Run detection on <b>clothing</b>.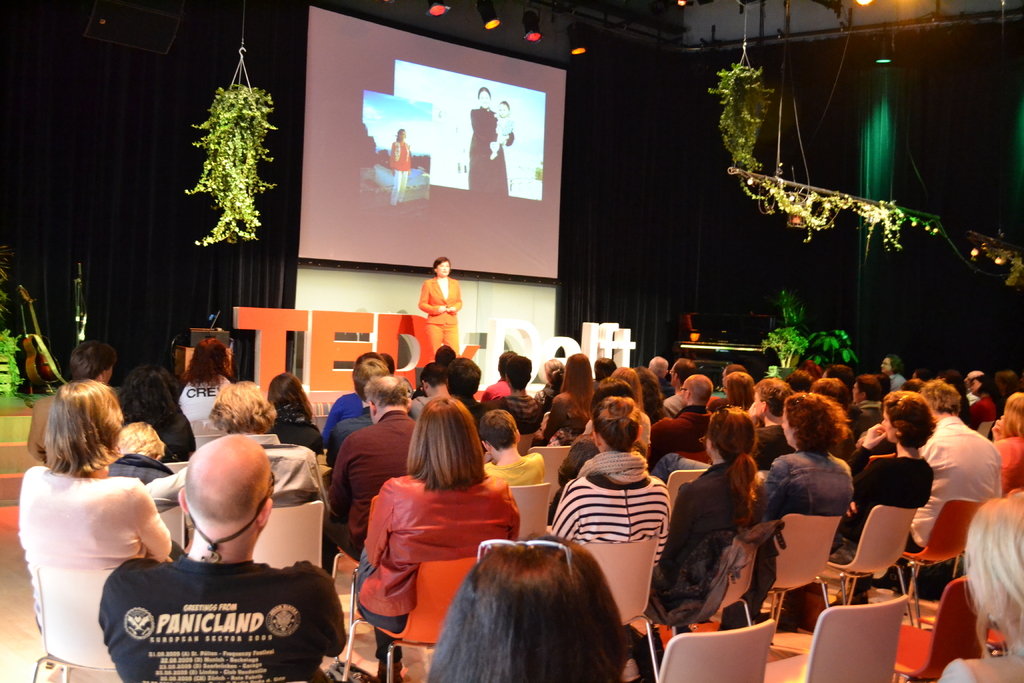
Result: (936, 655, 977, 682).
